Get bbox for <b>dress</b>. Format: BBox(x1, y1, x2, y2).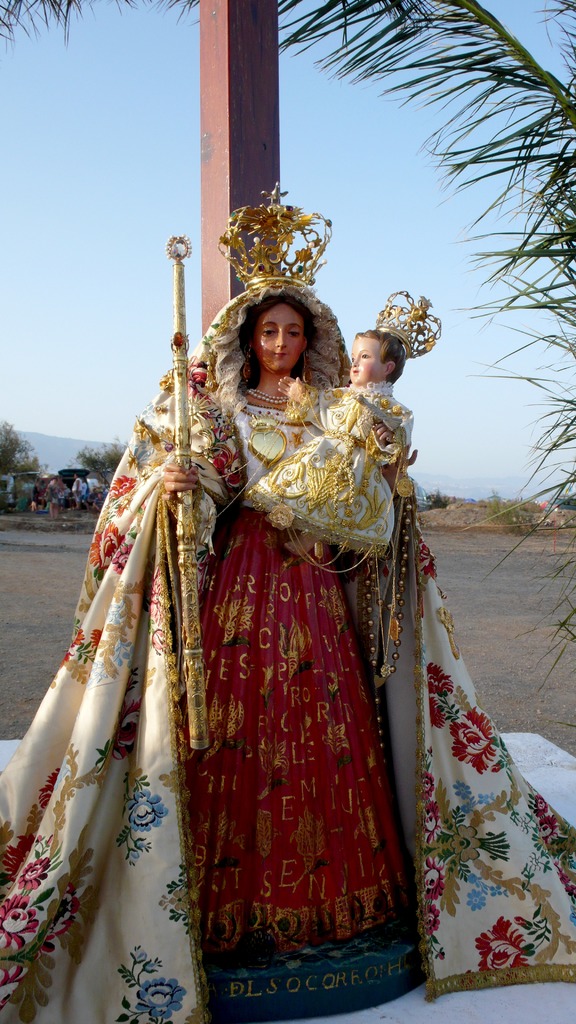
BBox(0, 280, 575, 1023).
